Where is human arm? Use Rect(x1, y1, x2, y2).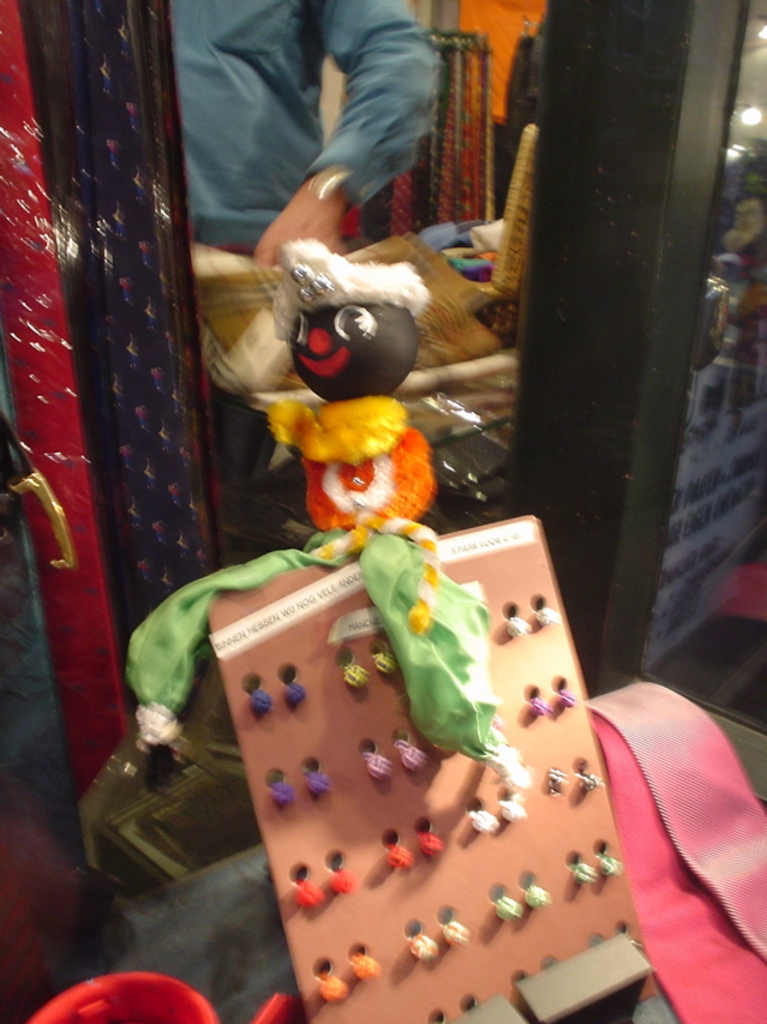
Rect(257, 7, 469, 212).
